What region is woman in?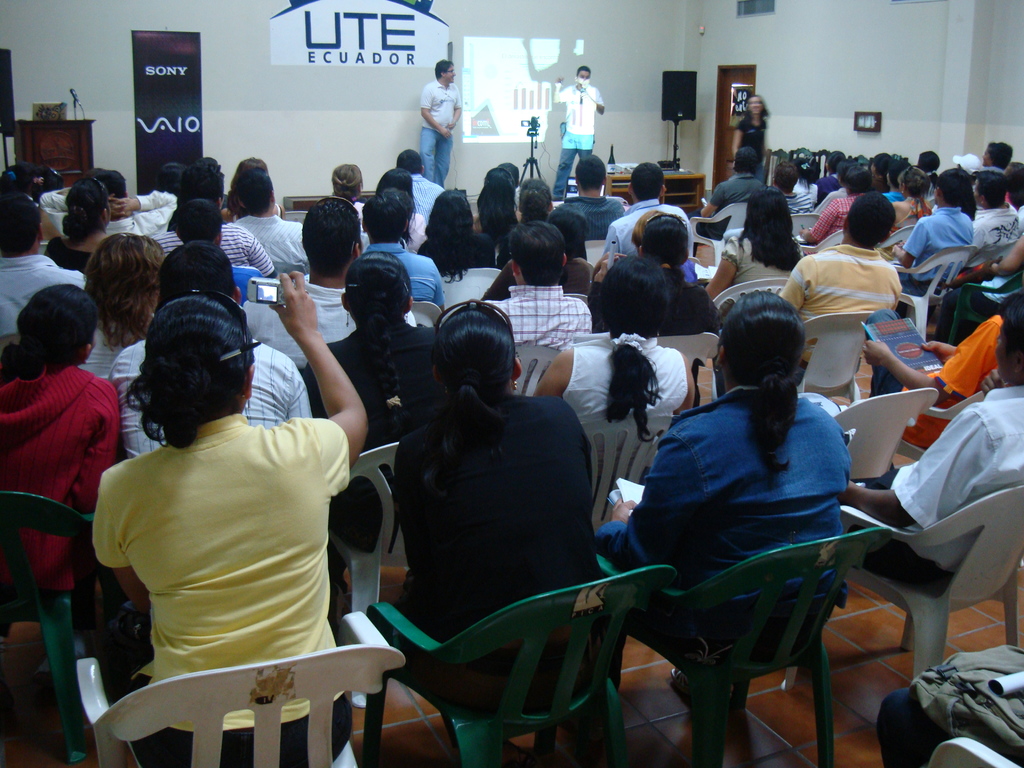
bbox(1, 276, 120, 611).
